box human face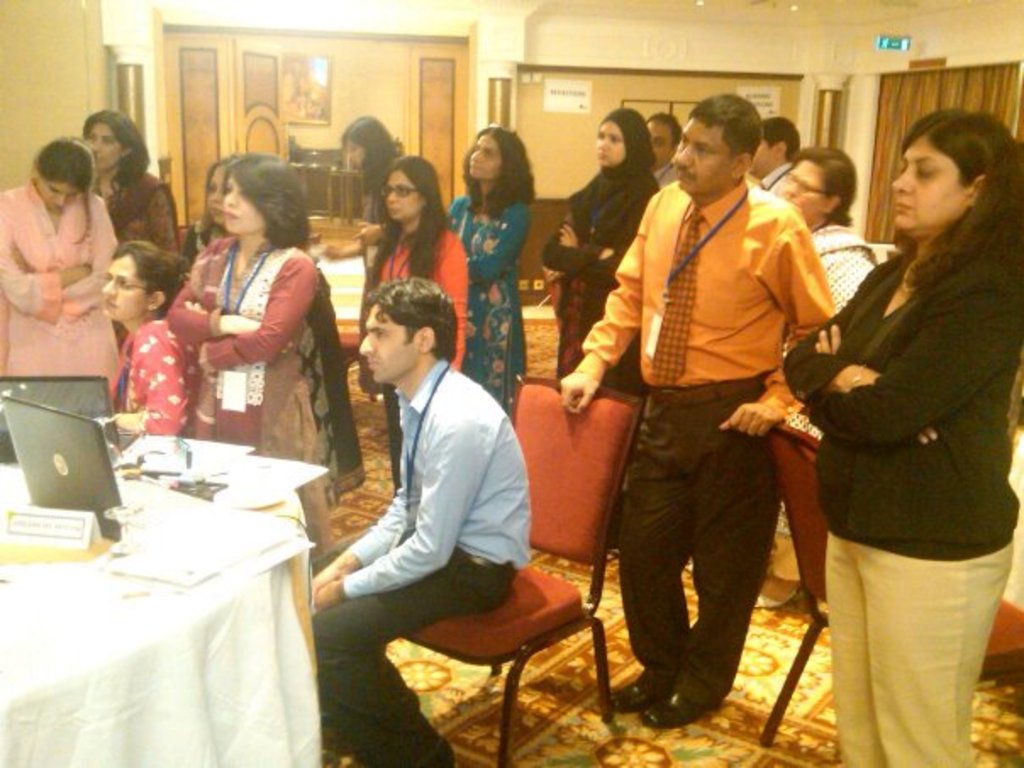
[782, 158, 838, 224]
